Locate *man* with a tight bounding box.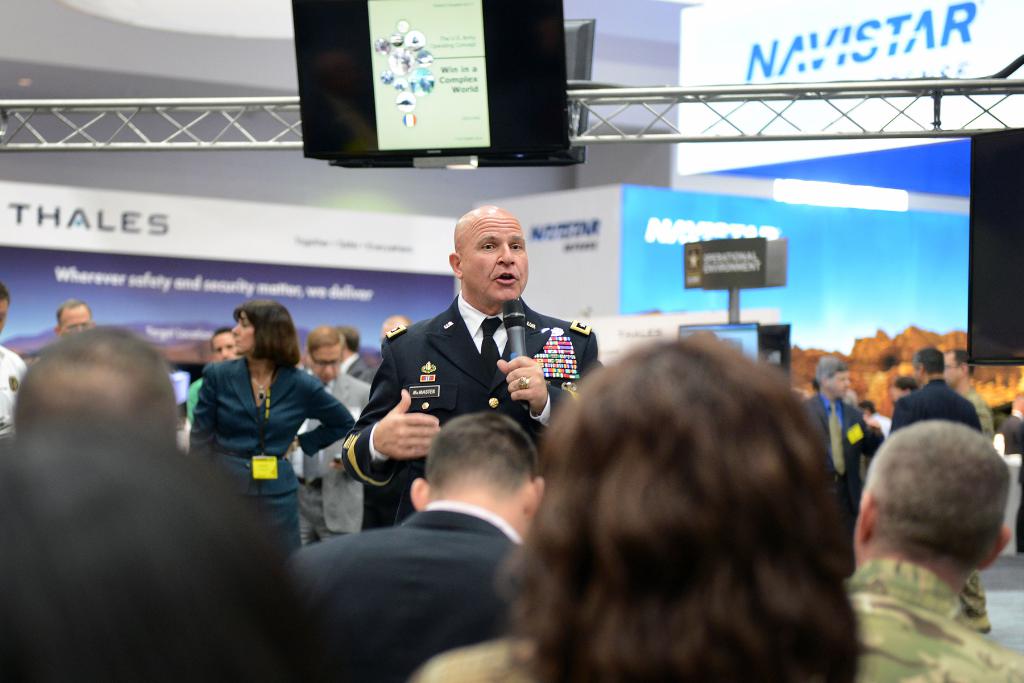
Rect(0, 286, 29, 445).
